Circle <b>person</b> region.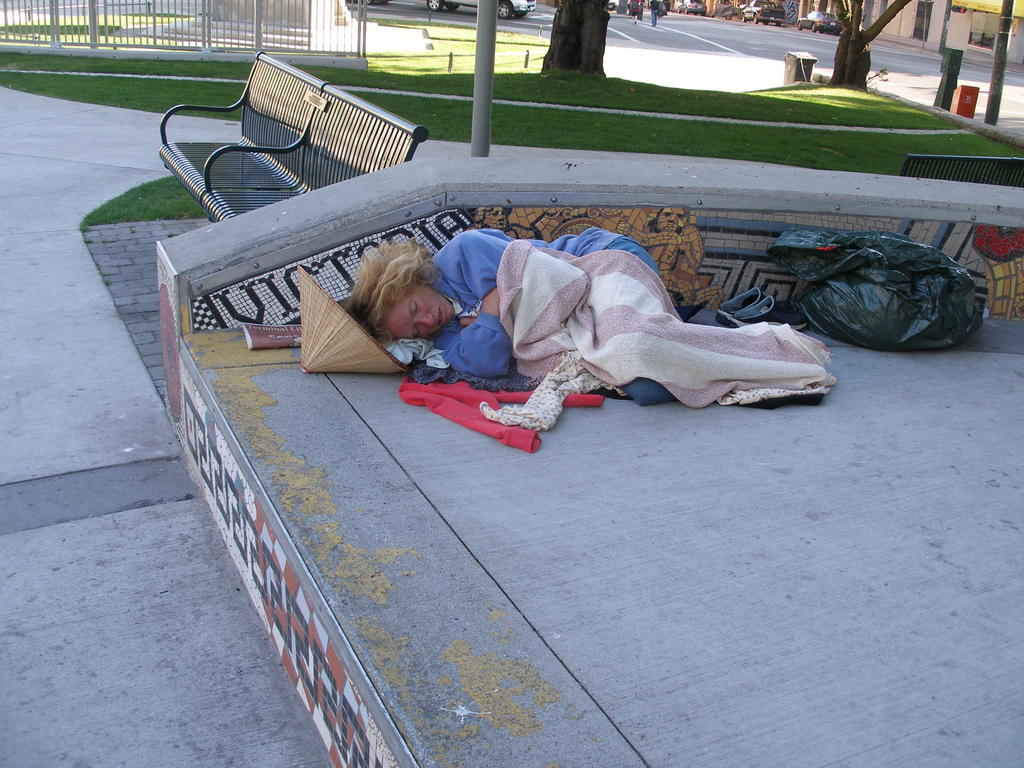
Region: region(646, 0, 662, 25).
